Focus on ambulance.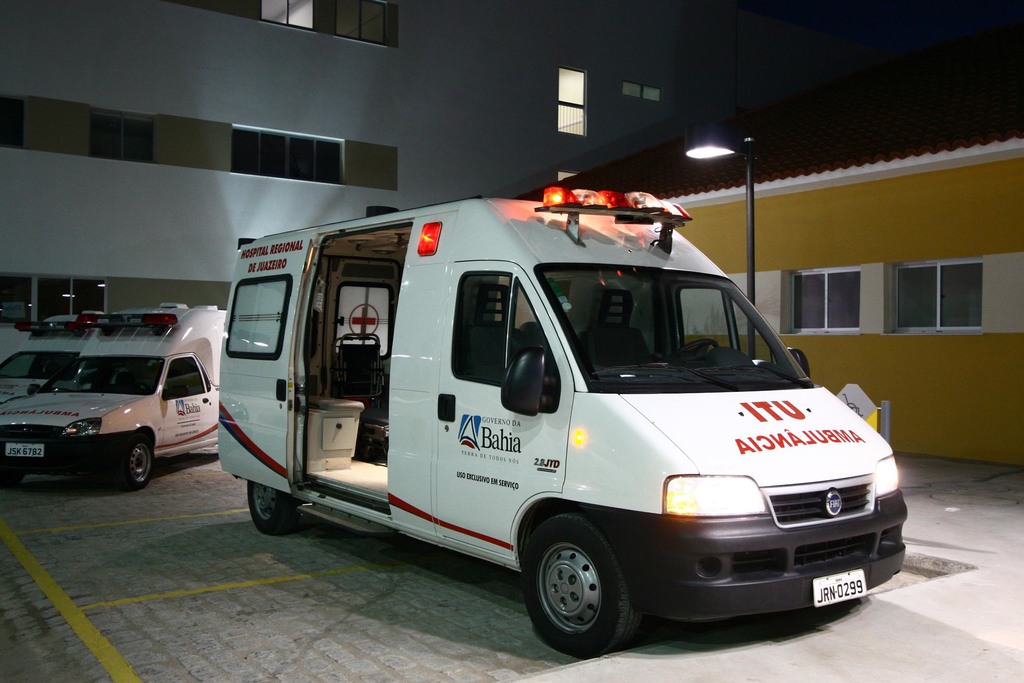
Focused at box(0, 301, 227, 488).
